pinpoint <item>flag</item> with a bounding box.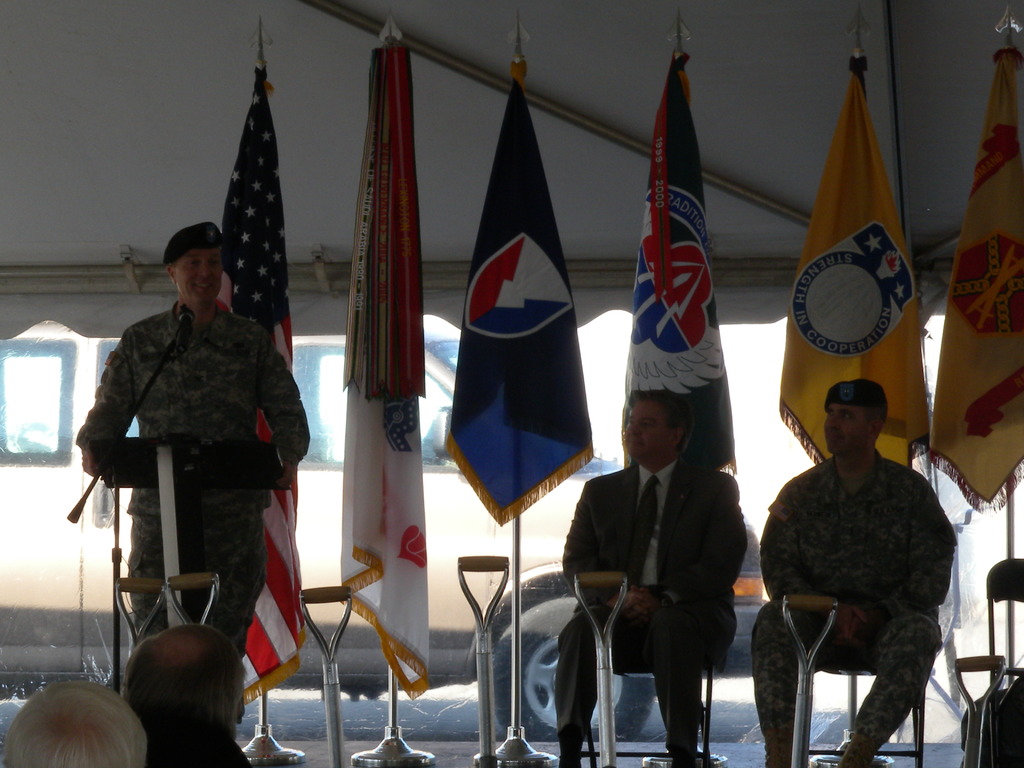
box(614, 42, 740, 474).
